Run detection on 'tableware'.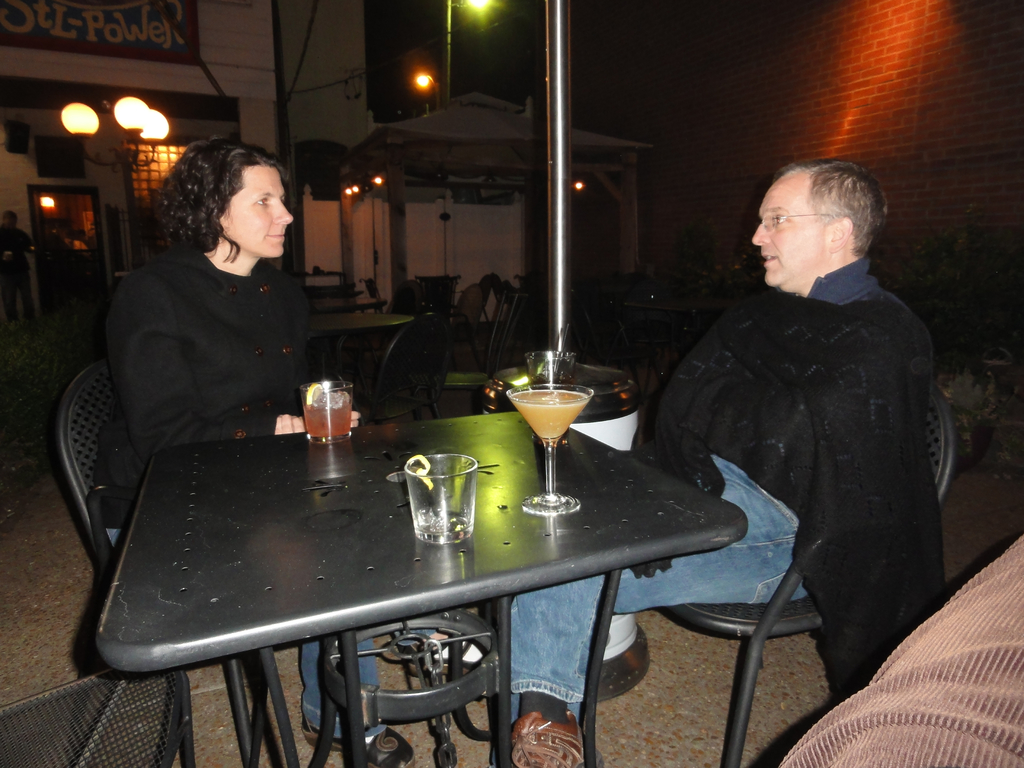
Result: (left=404, top=447, right=477, bottom=543).
